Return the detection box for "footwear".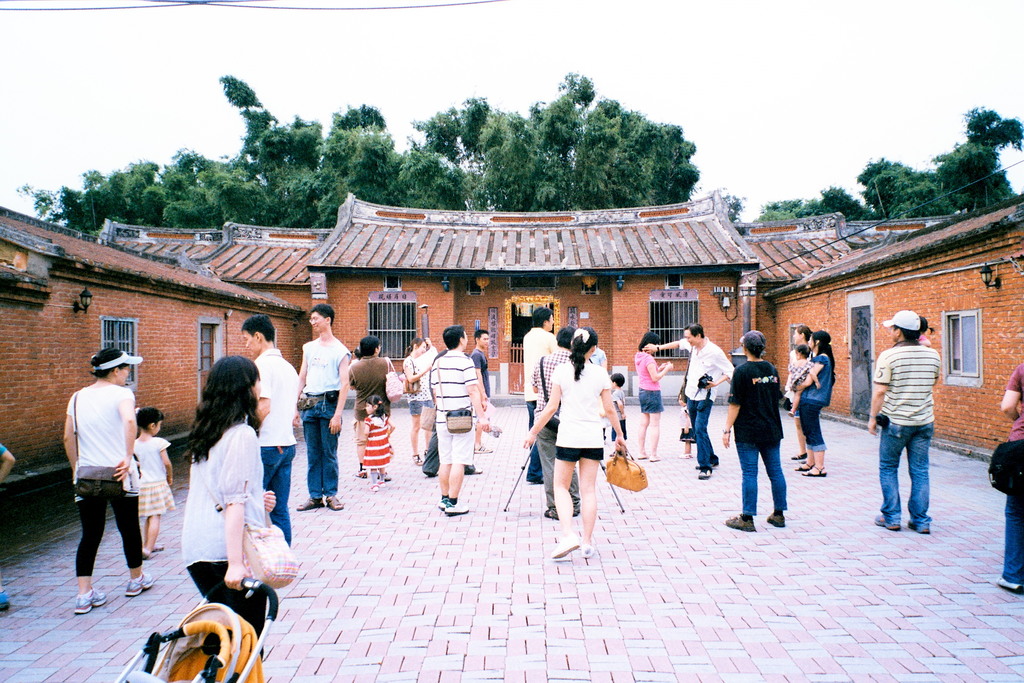
444:502:468:514.
